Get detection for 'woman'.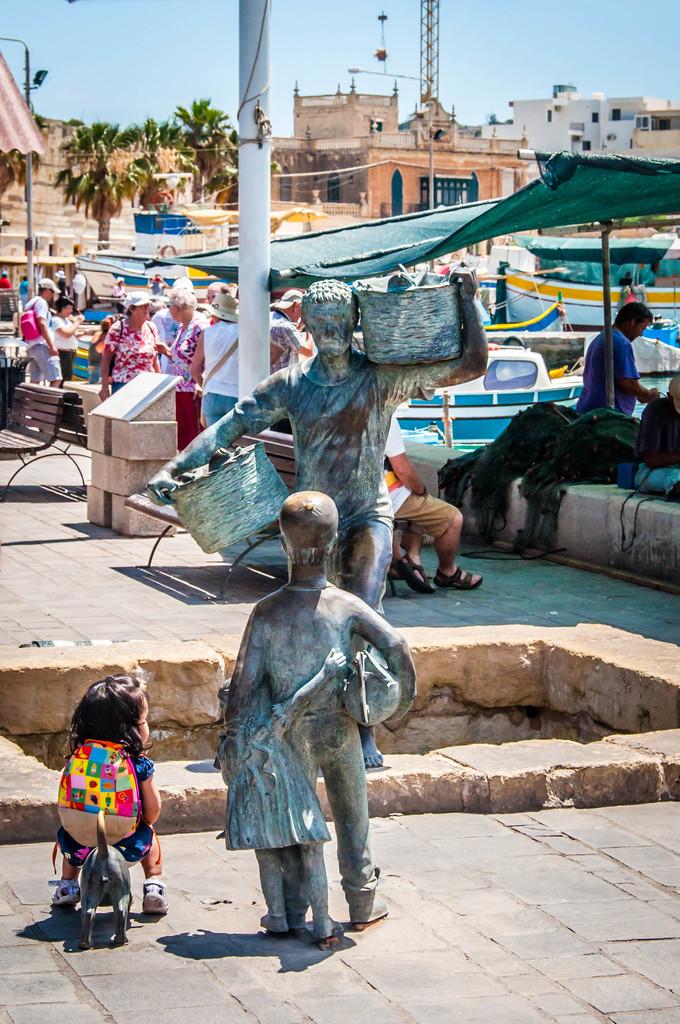
Detection: x1=49, y1=296, x2=91, y2=388.
